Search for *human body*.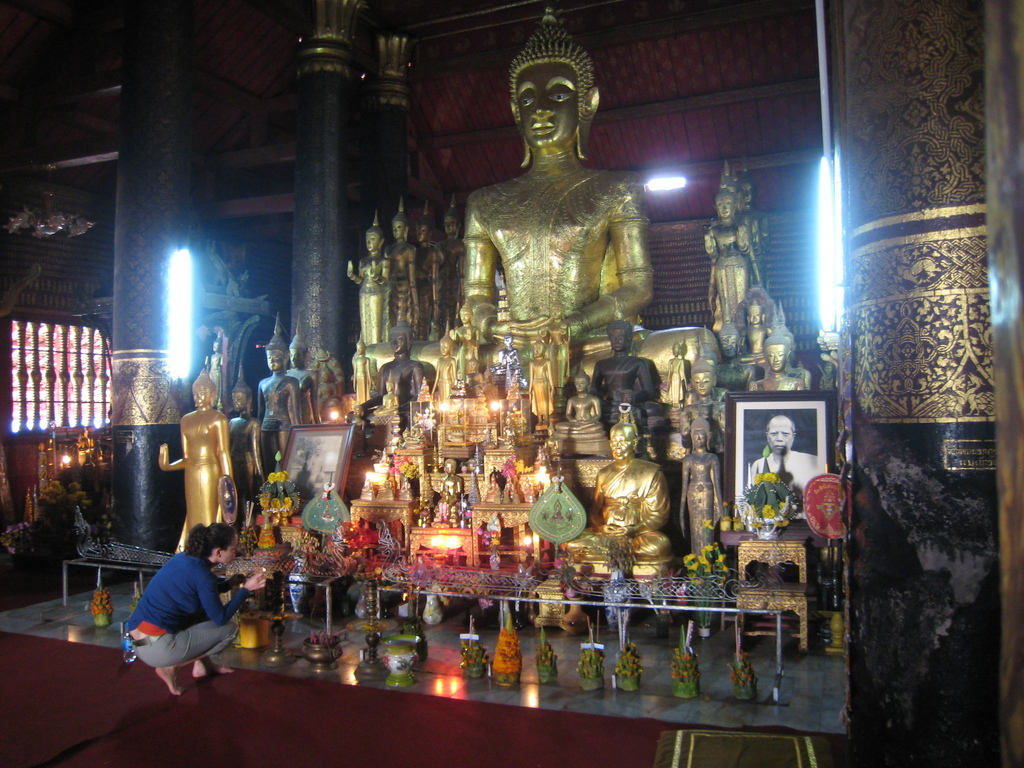
Found at (723,280,778,376).
